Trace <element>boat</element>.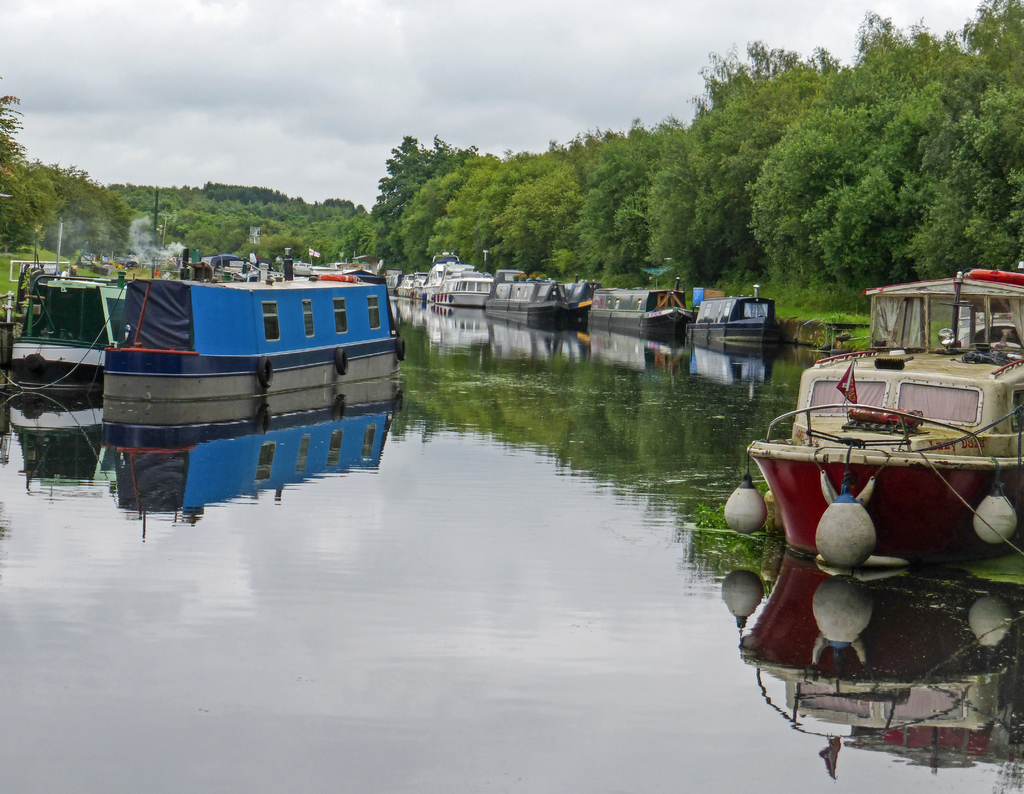
Traced to x1=481 y1=277 x2=574 y2=324.
